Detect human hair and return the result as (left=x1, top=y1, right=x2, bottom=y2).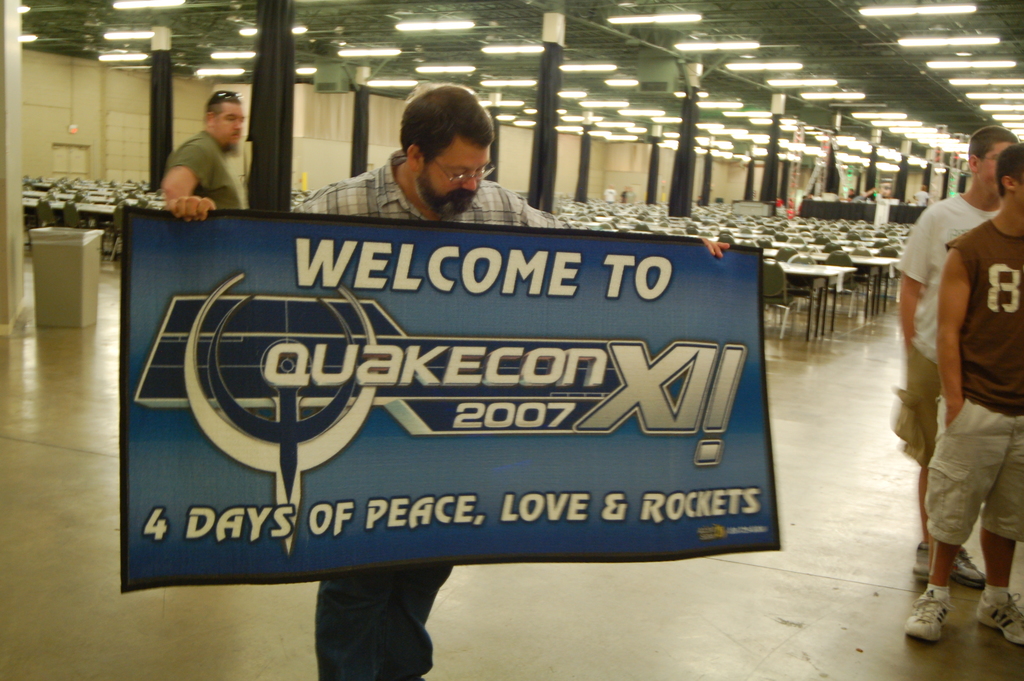
(left=390, top=85, right=493, bottom=181).
